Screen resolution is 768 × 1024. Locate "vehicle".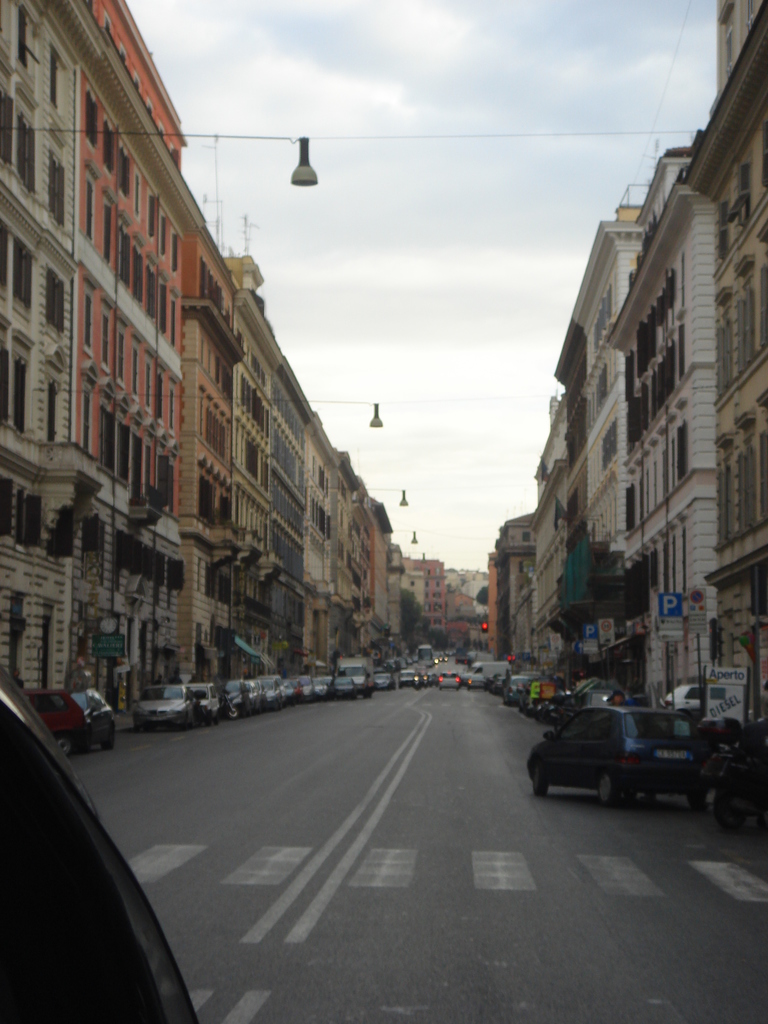
bbox(397, 666, 417, 687).
